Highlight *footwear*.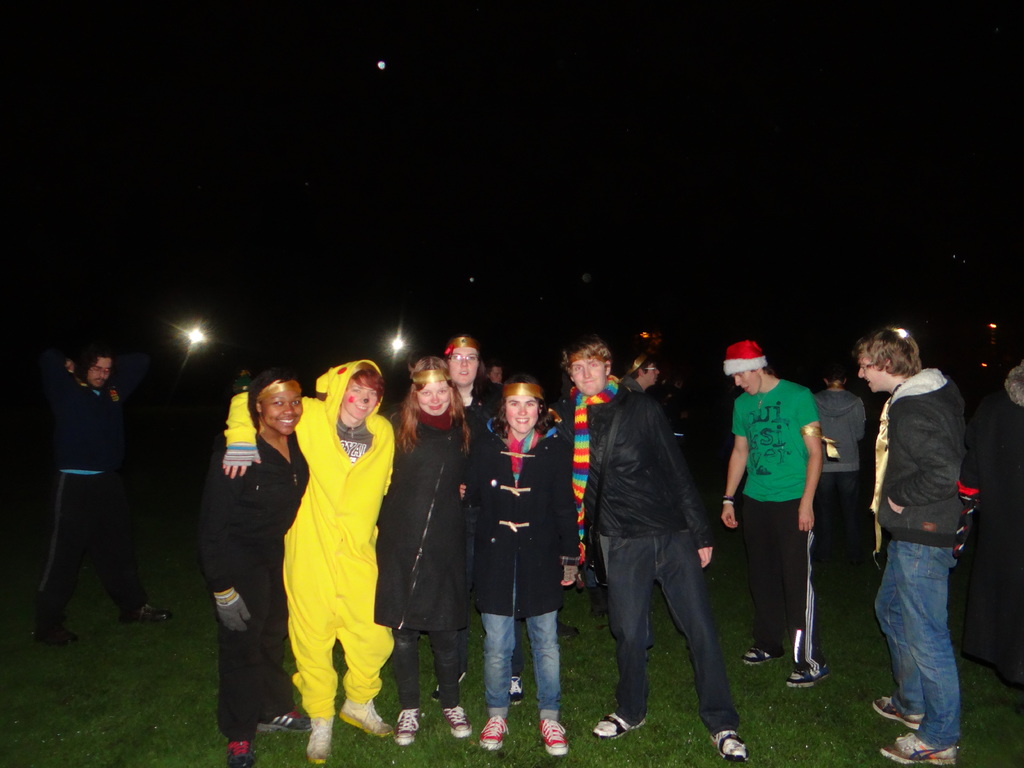
Highlighted region: <box>298,713,338,767</box>.
